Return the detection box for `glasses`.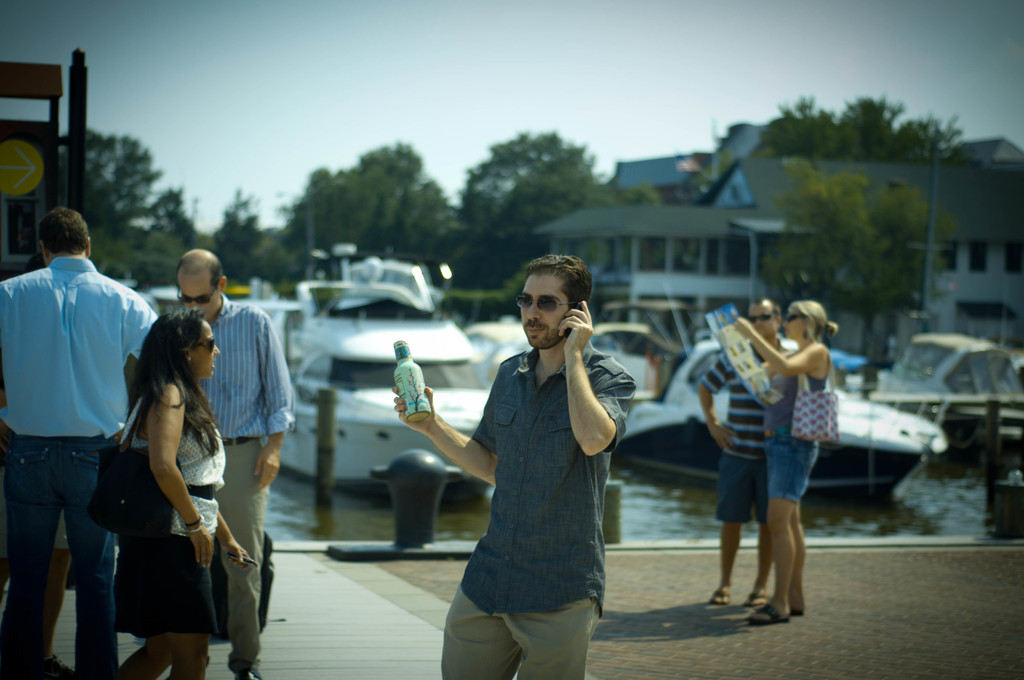
bbox=(784, 317, 812, 324).
